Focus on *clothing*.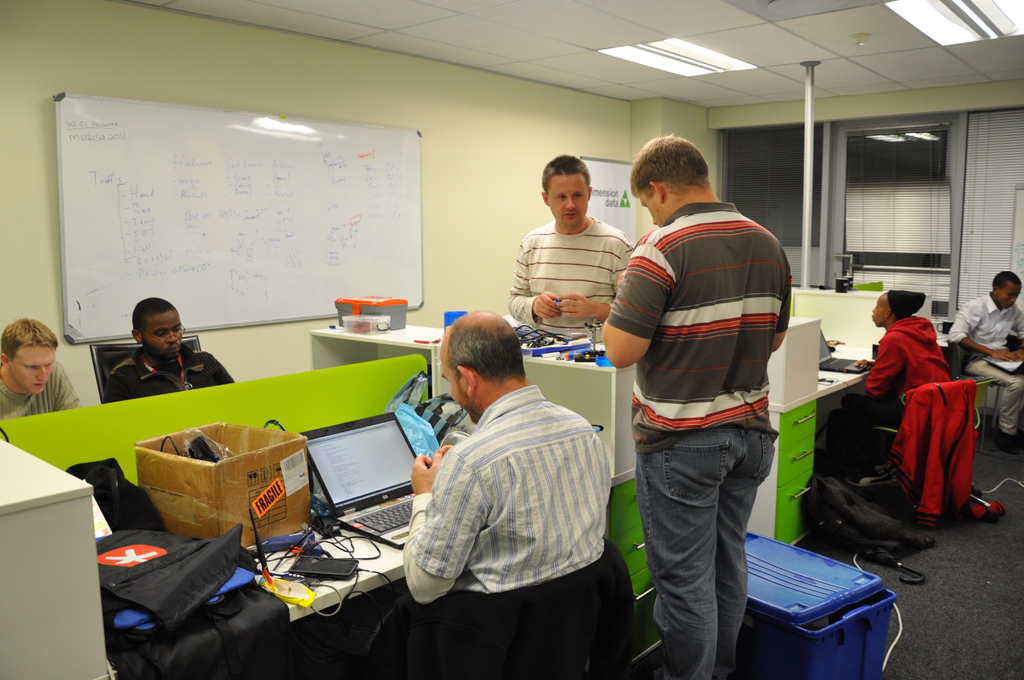
Focused at (left=608, top=201, right=792, bottom=679).
